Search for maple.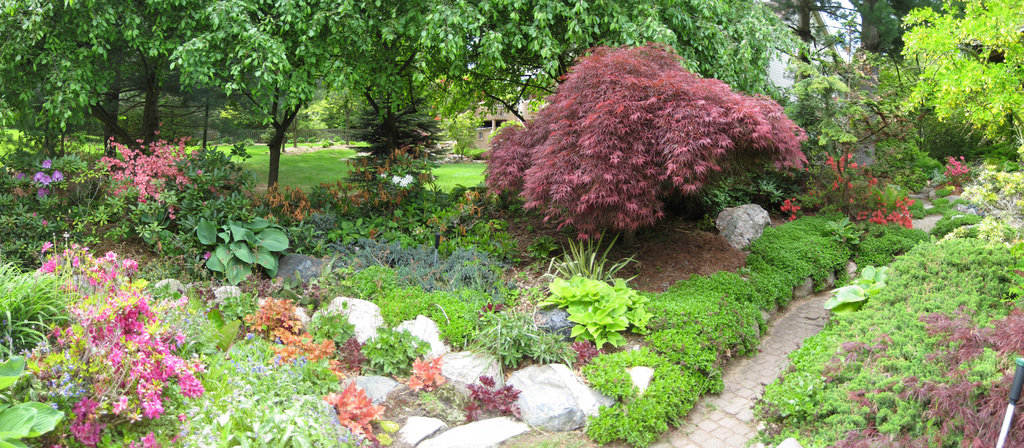
Found at <box>0,0,791,194</box>.
